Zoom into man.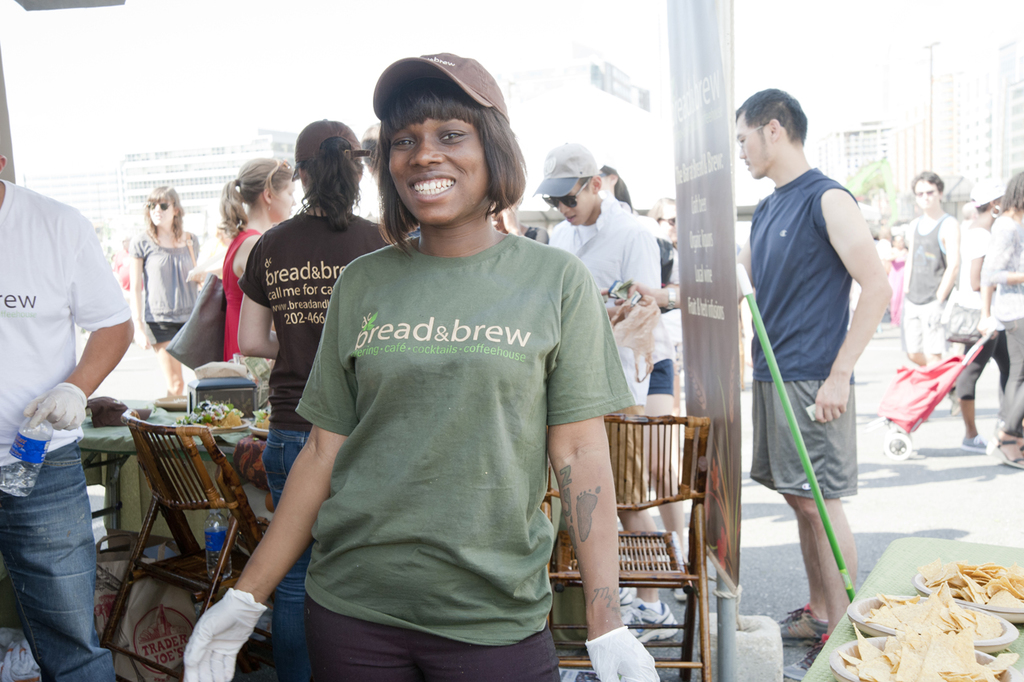
Zoom target: box(893, 168, 959, 412).
